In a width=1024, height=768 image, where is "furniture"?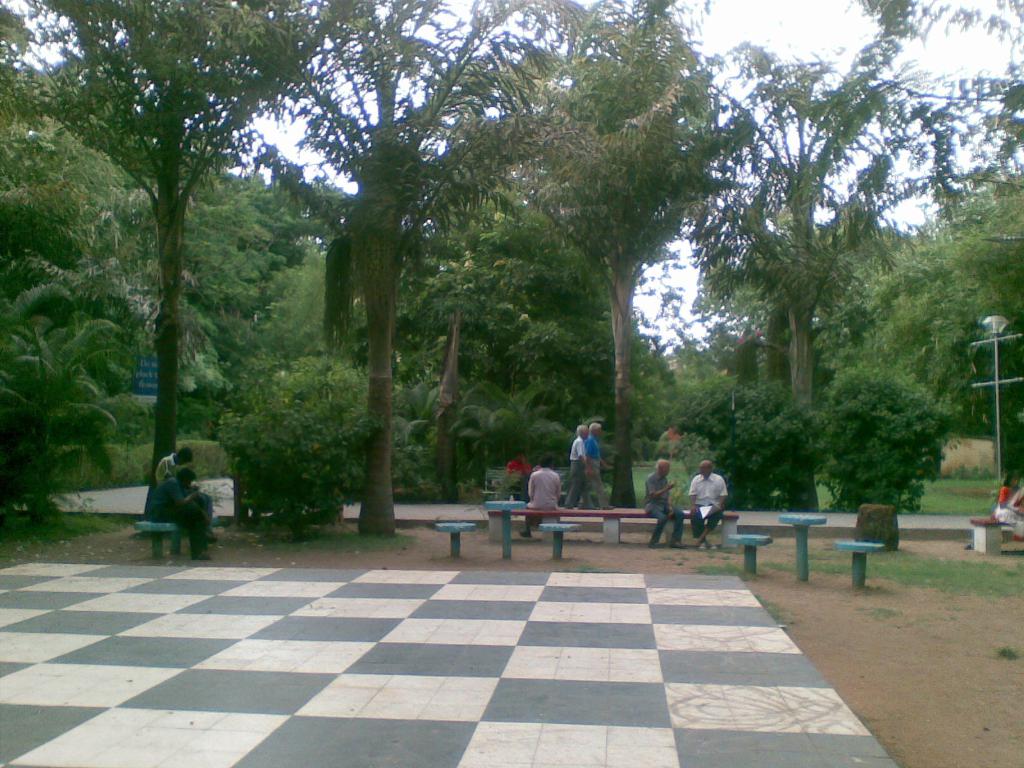
<region>483, 502, 742, 547</region>.
